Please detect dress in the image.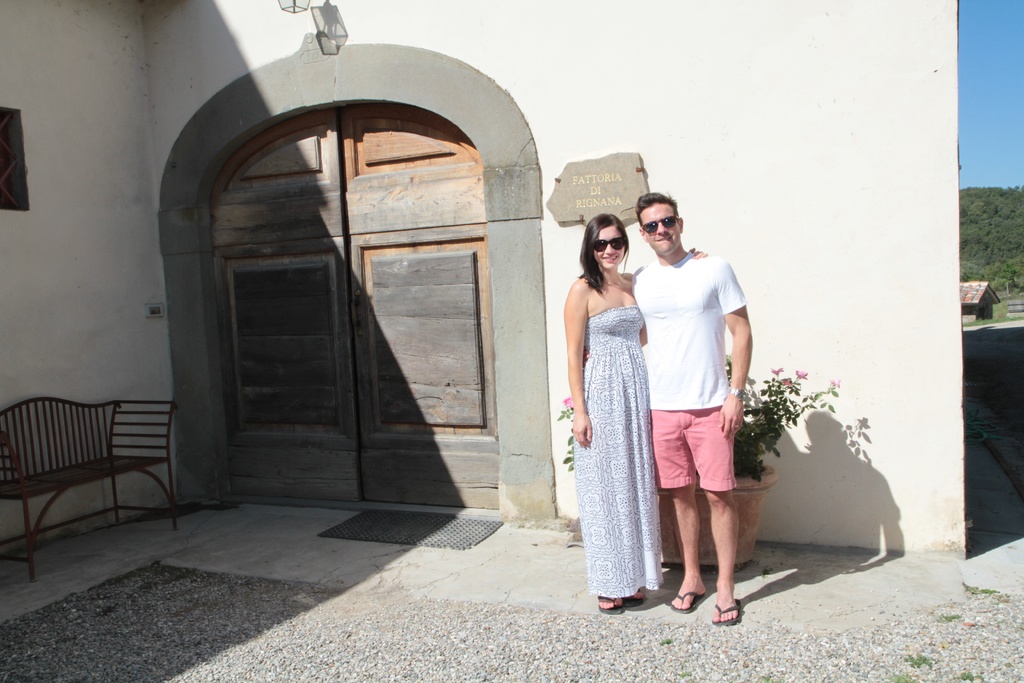
Rect(570, 302, 666, 599).
